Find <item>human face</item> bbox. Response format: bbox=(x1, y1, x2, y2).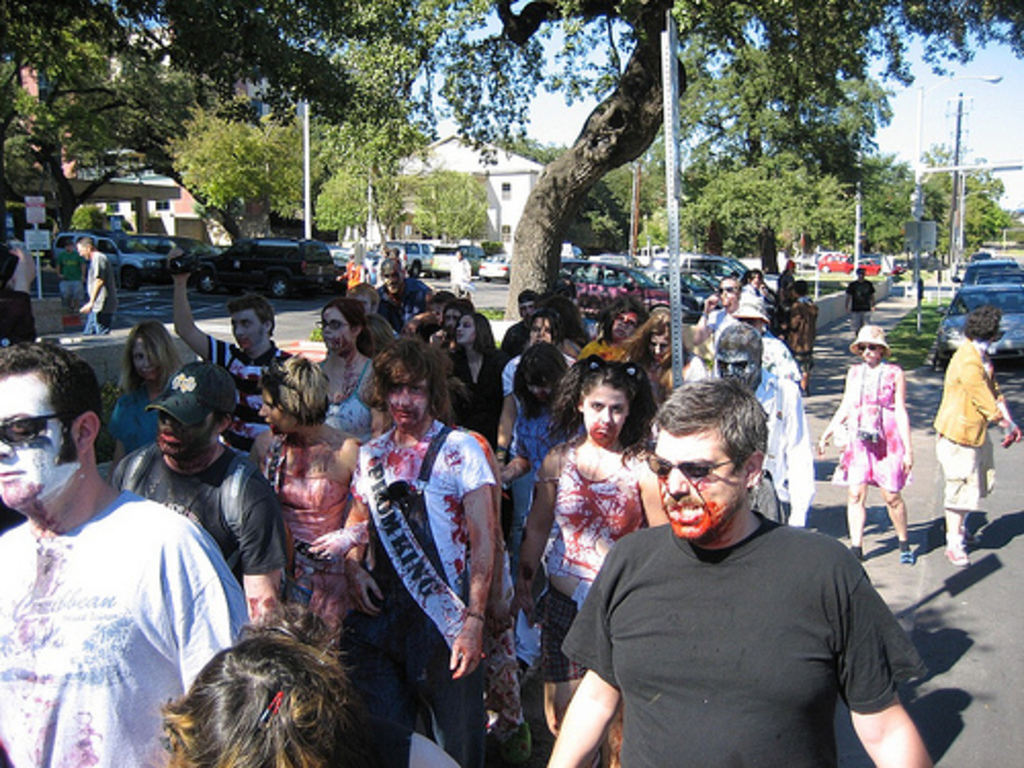
bbox=(752, 274, 764, 285).
